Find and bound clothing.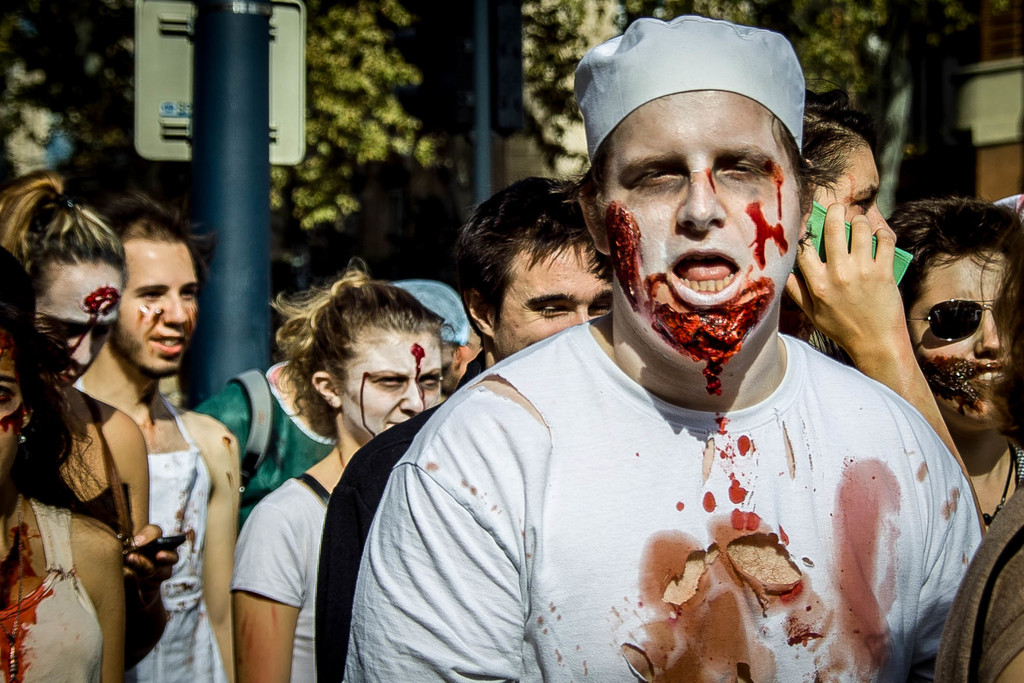
Bound: x1=0, y1=505, x2=105, y2=682.
